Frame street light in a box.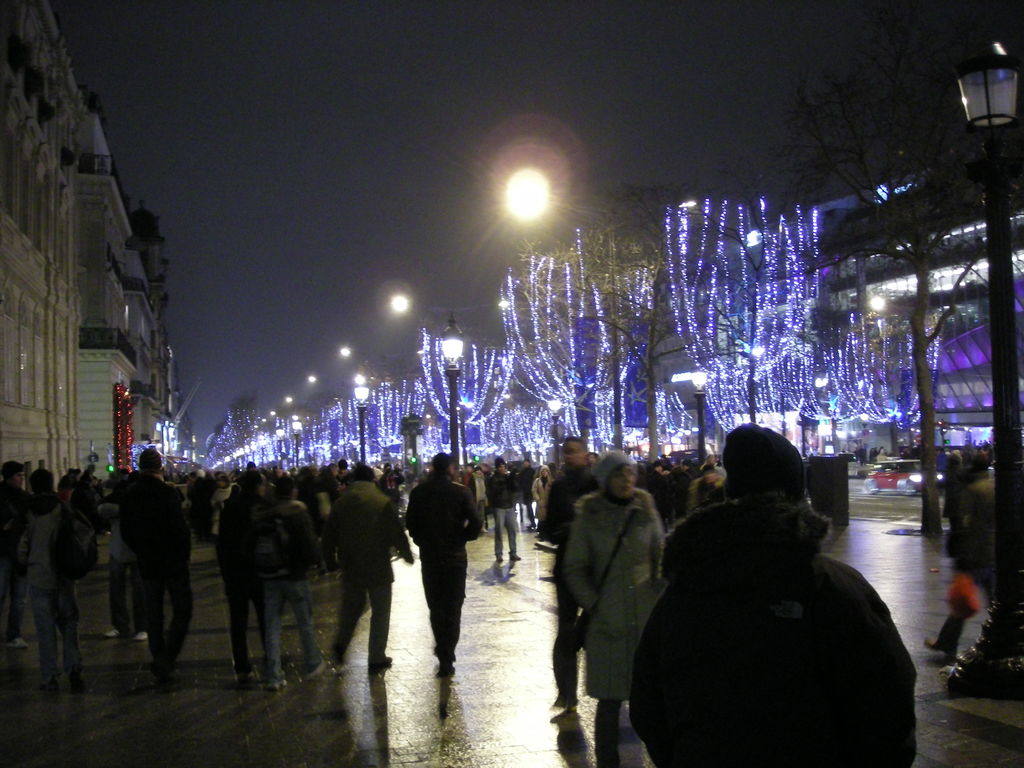
bbox=[547, 392, 564, 468].
